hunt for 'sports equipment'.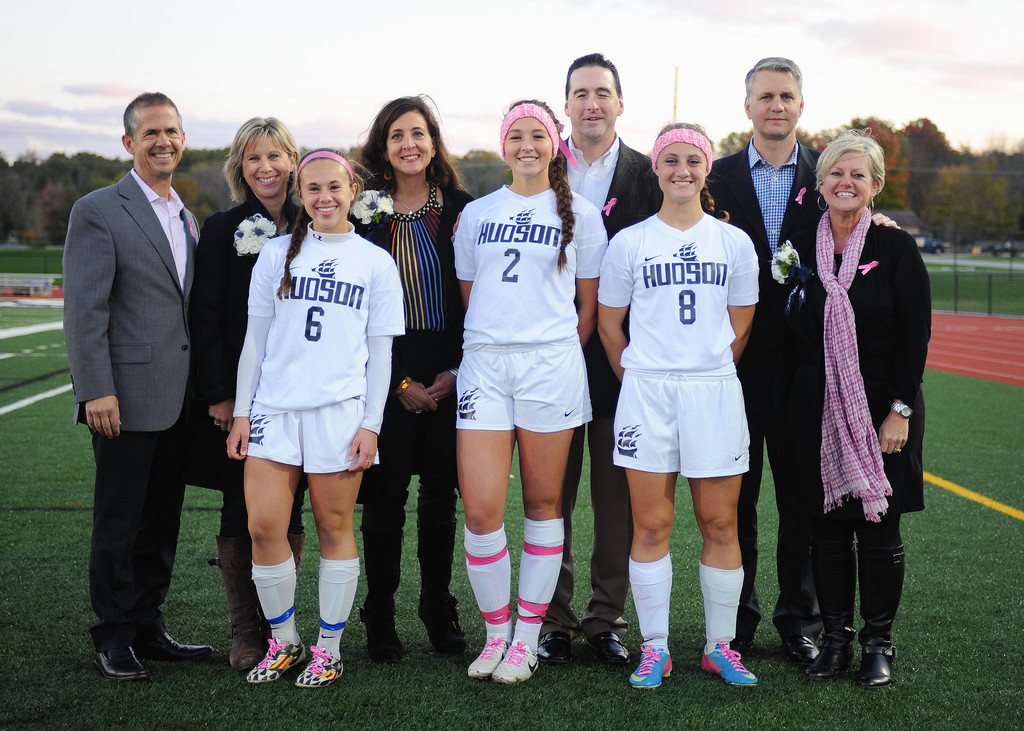
Hunted down at 247:636:308:680.
